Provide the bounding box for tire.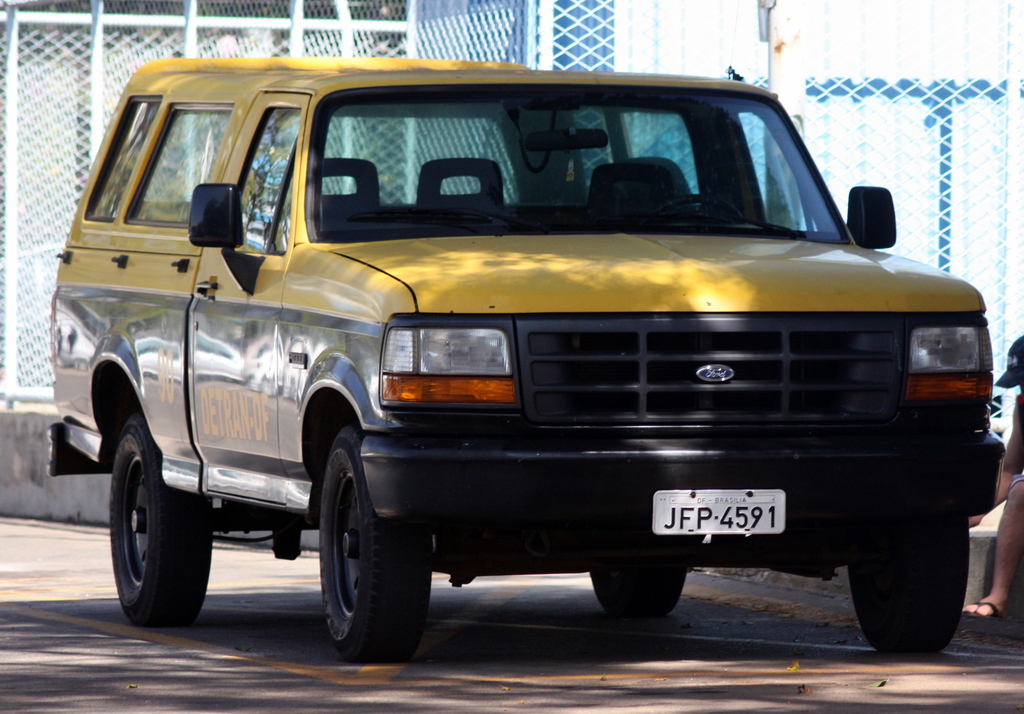
98,411,206,634.
